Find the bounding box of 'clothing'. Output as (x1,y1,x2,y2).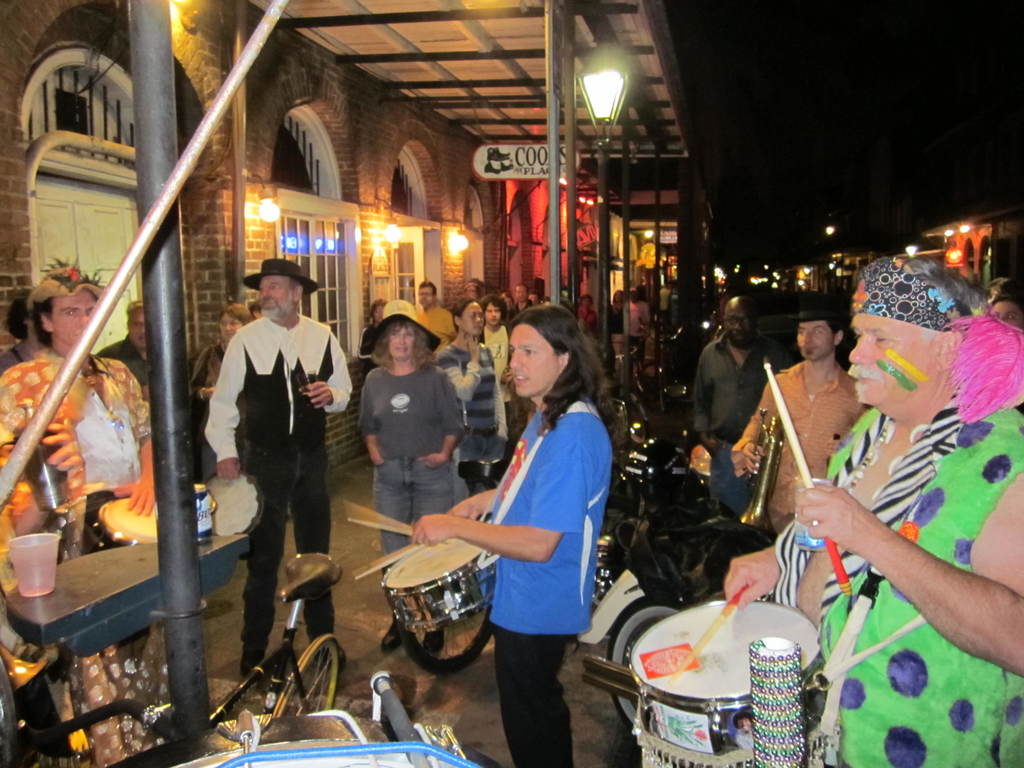
(0,344,170,564).
